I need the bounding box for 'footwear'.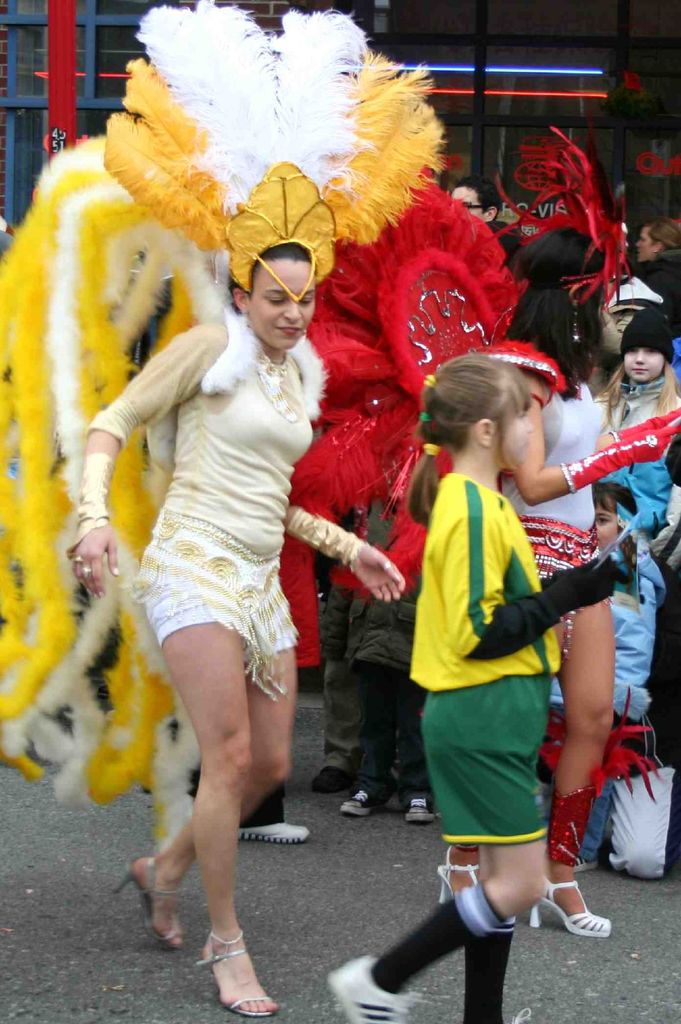
Here it is: [x1=188, y1=920, x2=275, y2=1019].
